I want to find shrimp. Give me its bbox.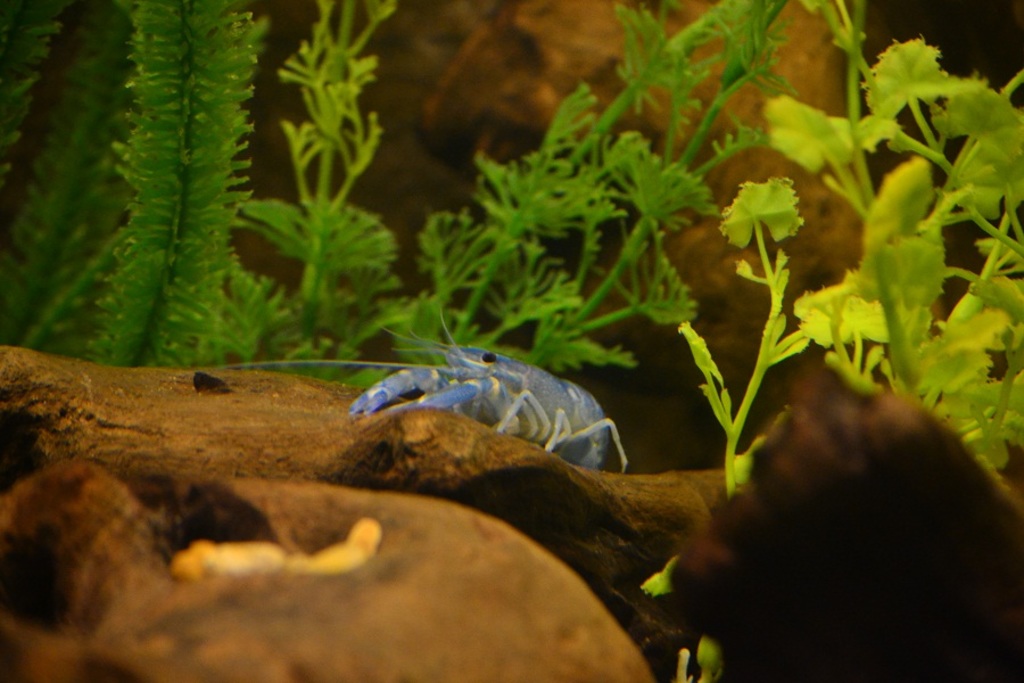
[208, 310, 628, 474].
